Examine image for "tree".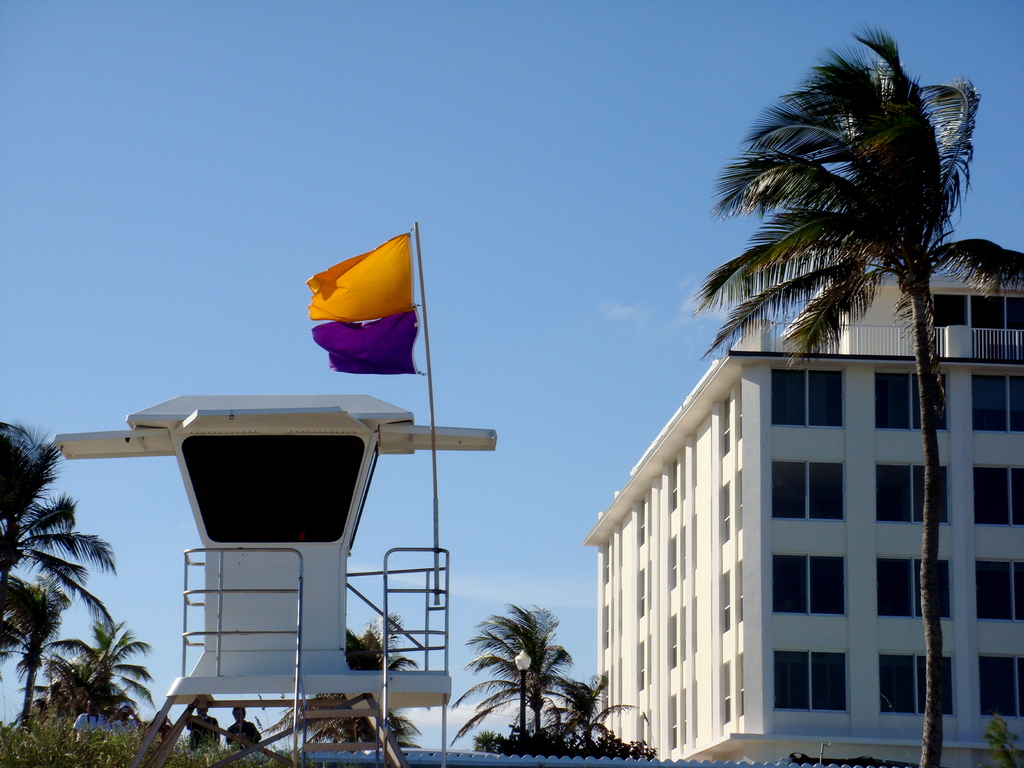
Examination result: select_region(263, 605, 417, 755).
